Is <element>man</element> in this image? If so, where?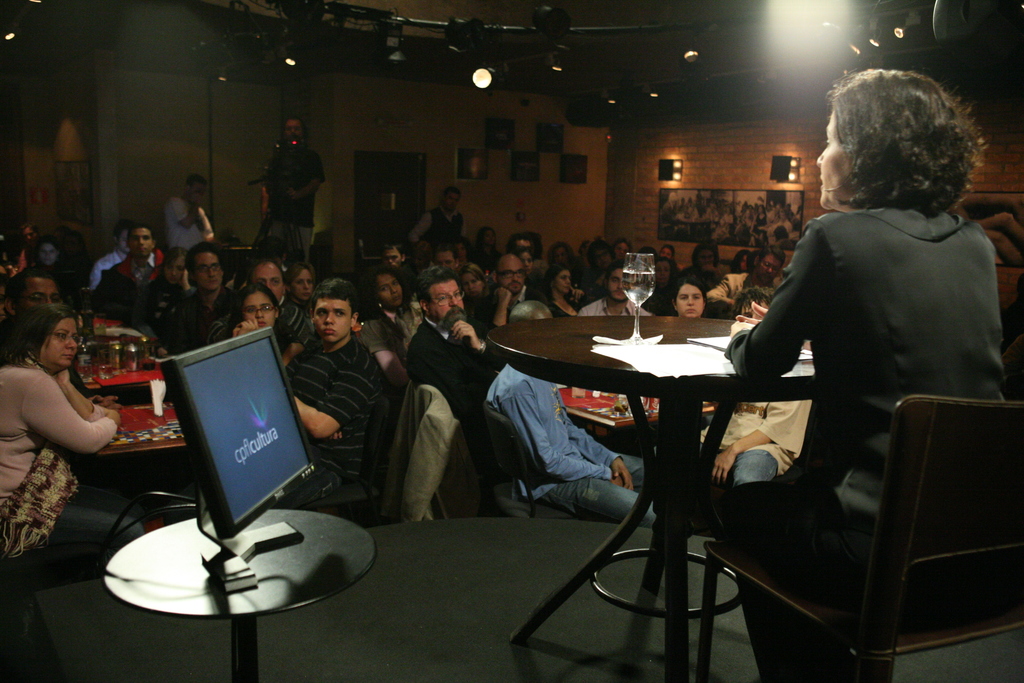
Yes, at (left=207, top=259, right=307, bottom=338).
